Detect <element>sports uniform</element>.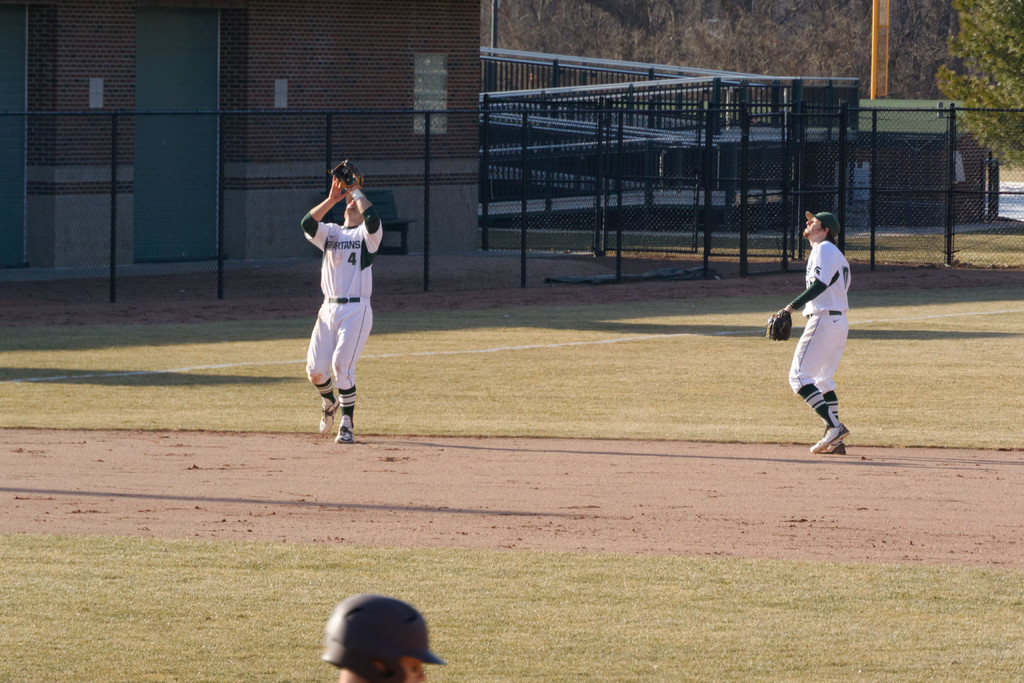
Detected at 301/162/383/442.
